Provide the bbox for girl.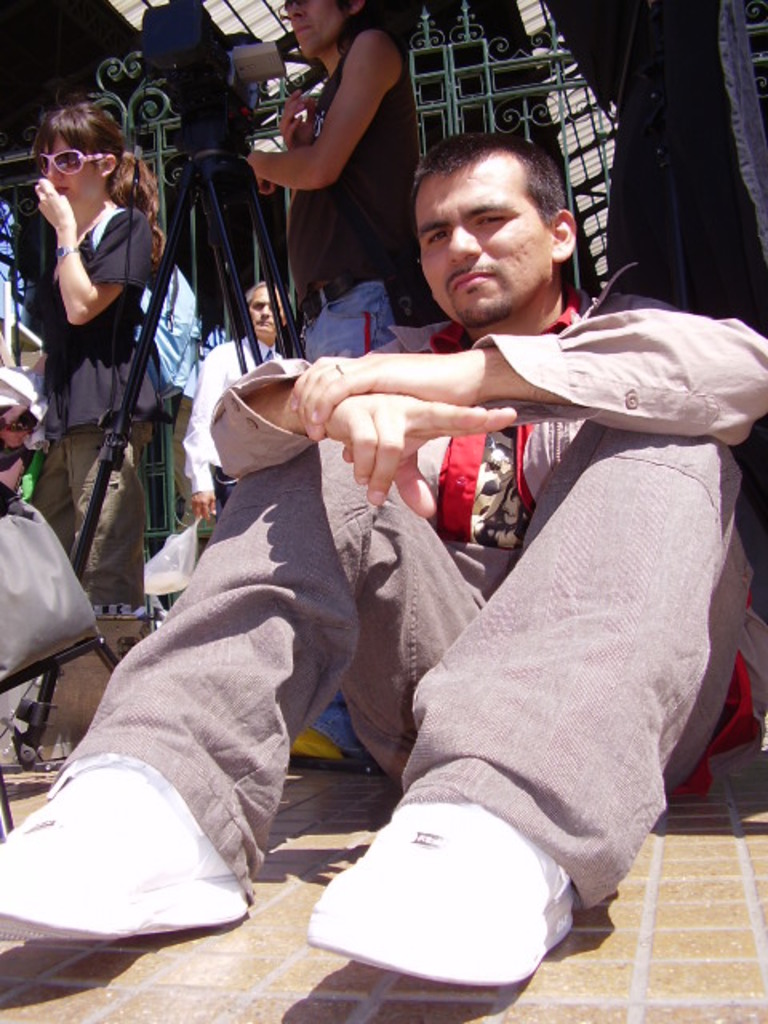
<bbox>42, 102, 162, 622</bbox>.
